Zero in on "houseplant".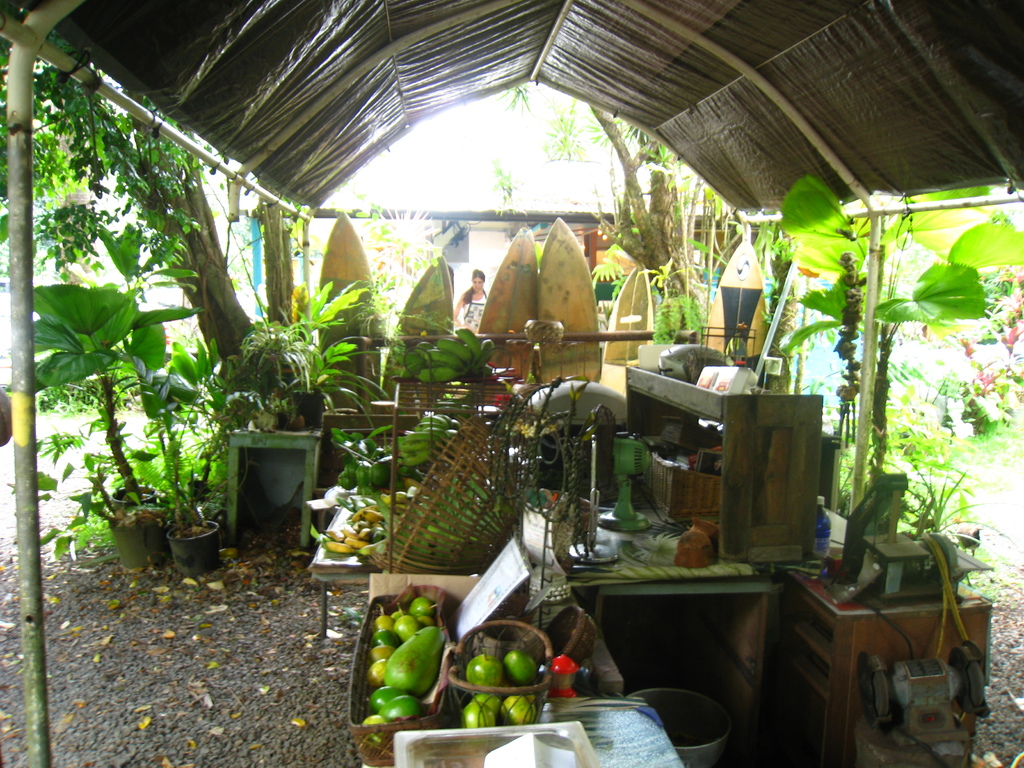
Zeroed in: select_region(6, 282, 205, 510).
